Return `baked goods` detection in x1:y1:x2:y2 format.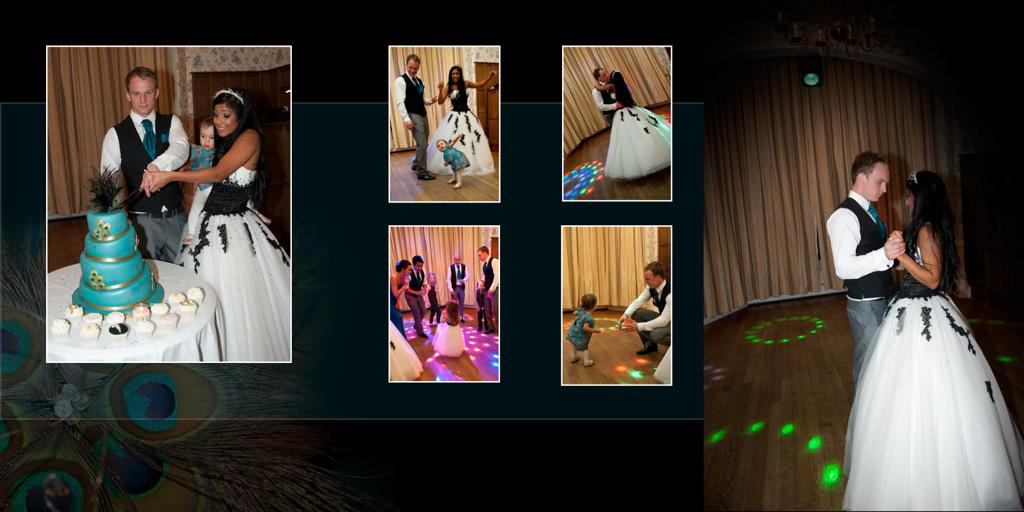
167:291:187:306.
